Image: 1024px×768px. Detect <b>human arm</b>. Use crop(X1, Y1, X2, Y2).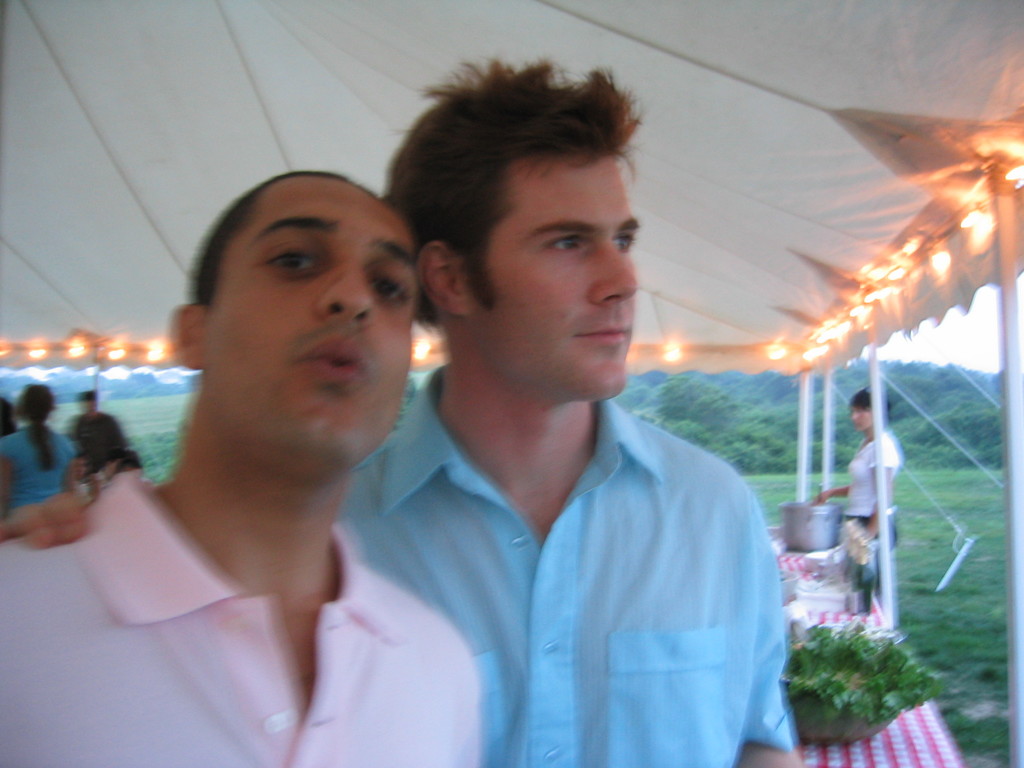
crop(837, 442, 909, 559).
